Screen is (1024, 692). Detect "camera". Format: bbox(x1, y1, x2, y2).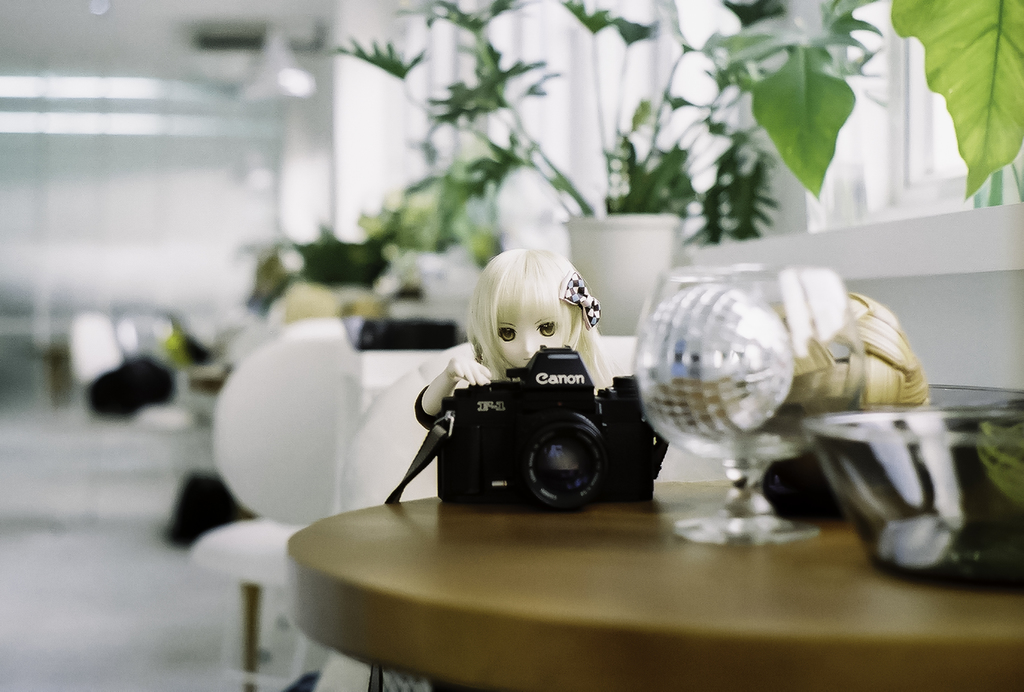
bbox(442, 344, 646, 506).
